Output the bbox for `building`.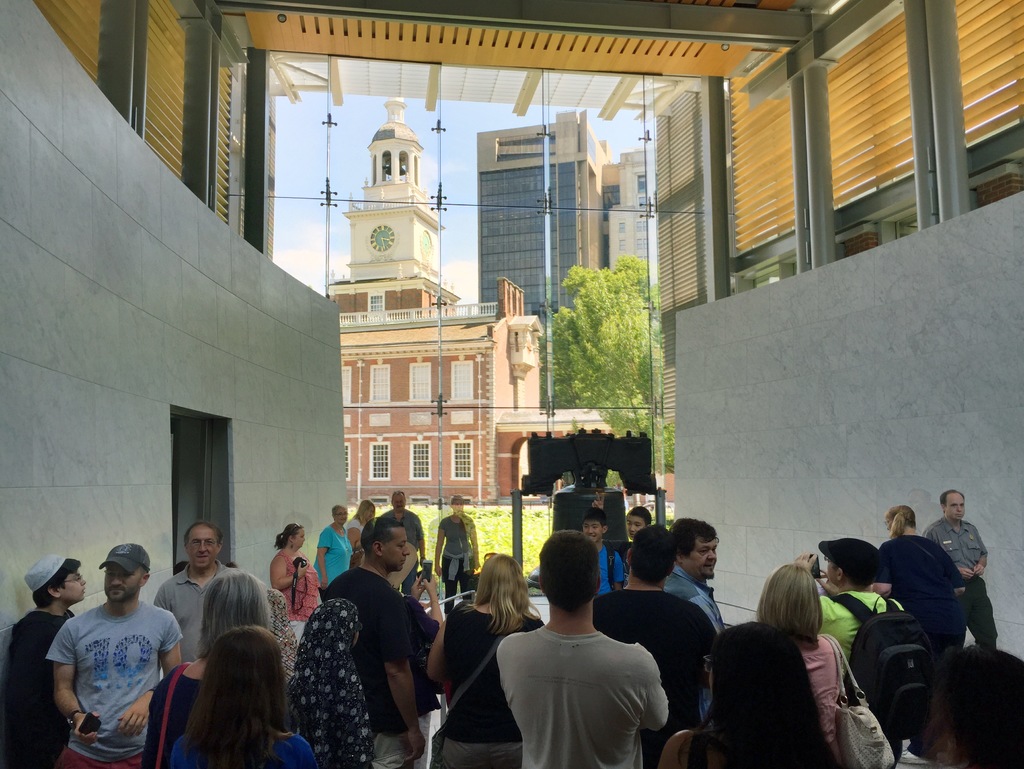
box=[477, 107, 620, 310].
